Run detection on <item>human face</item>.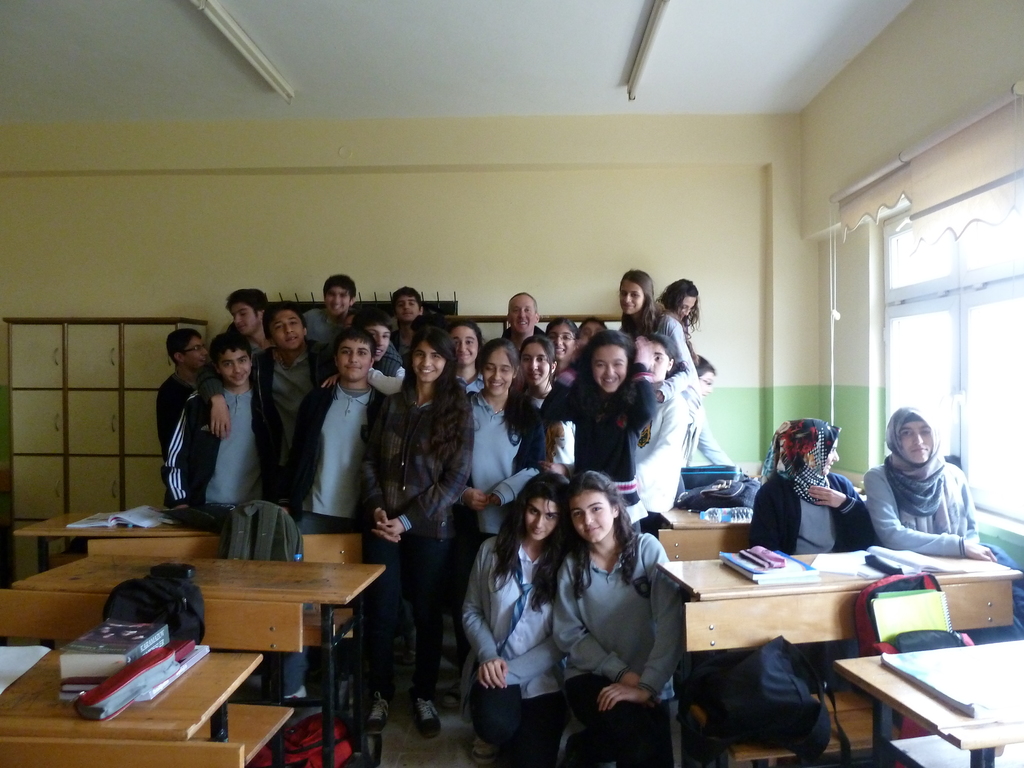
Result: 822, 436, 838, 474.
